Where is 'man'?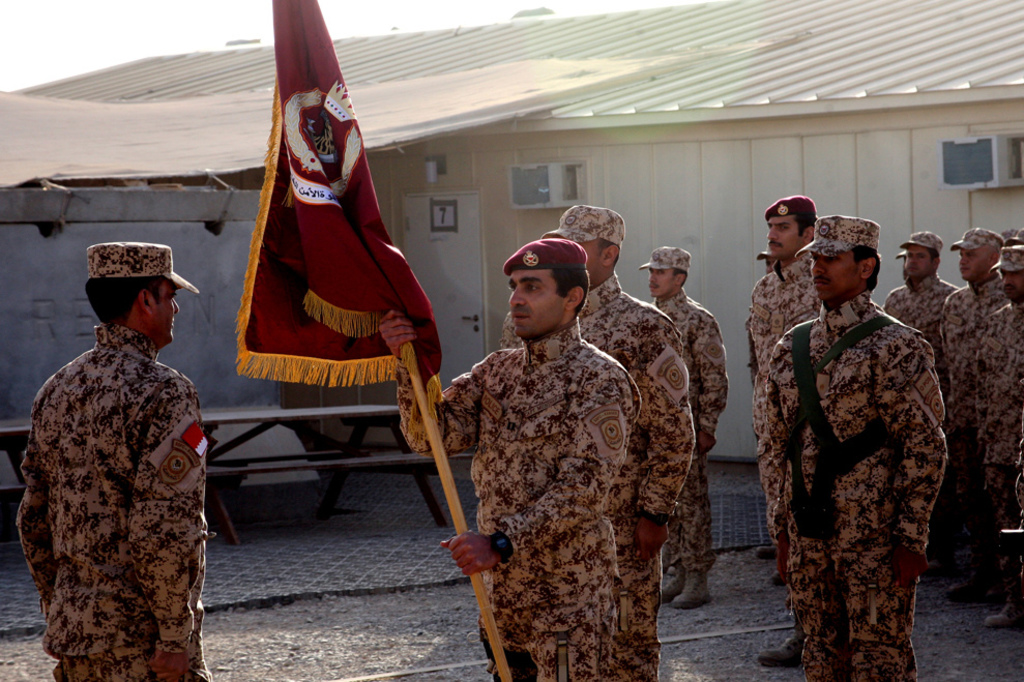
988/237/1023/633.
